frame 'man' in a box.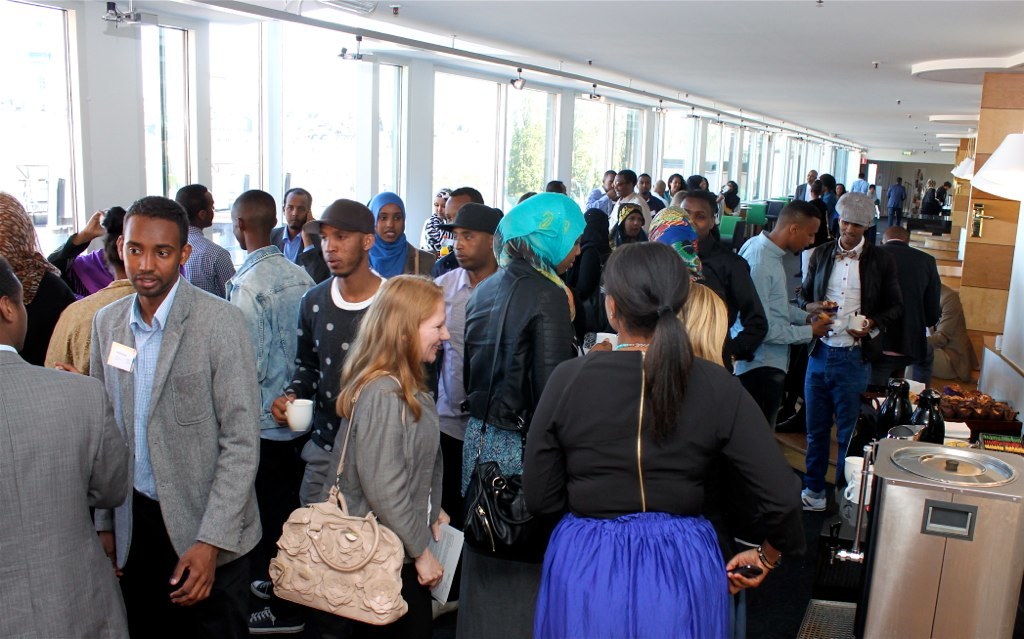
[656, 177, 670, 199].
